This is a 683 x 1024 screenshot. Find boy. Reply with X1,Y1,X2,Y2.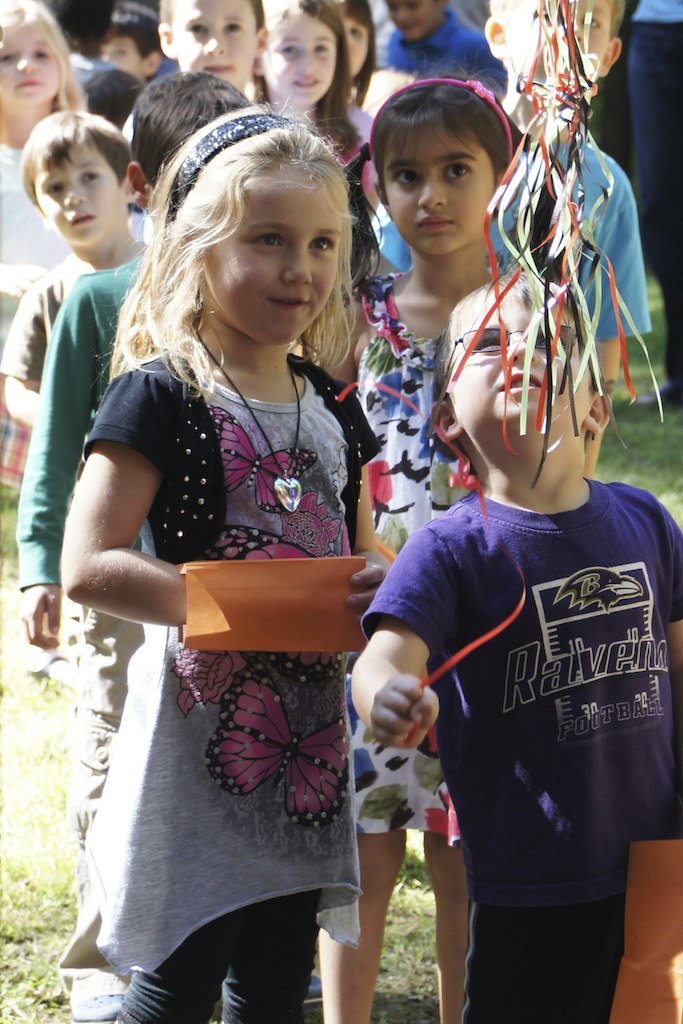
356,259,682,1023.
